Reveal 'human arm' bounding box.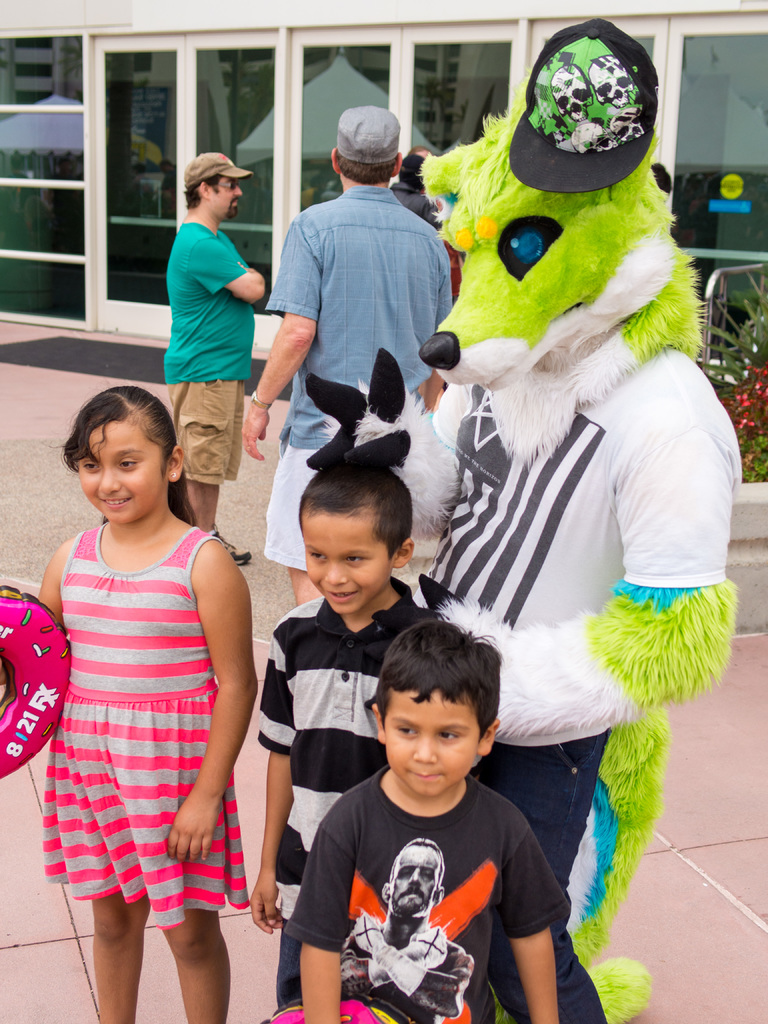
Revealed: (255,629,307,960).
